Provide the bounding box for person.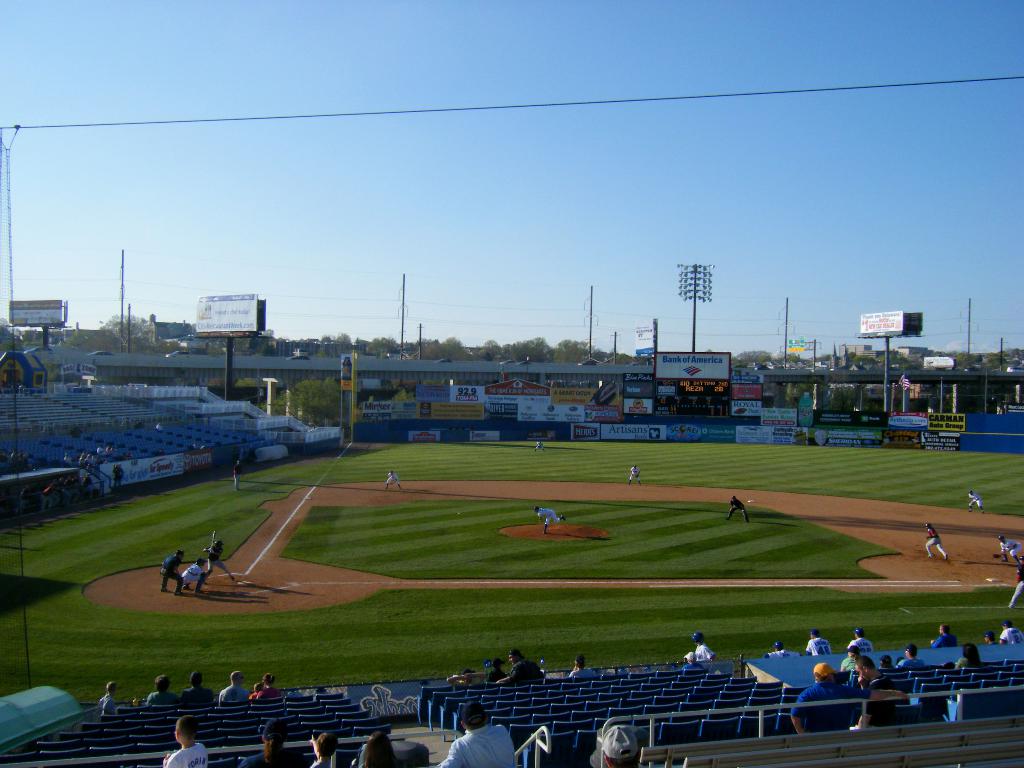
990, 532, 1020, 567.
